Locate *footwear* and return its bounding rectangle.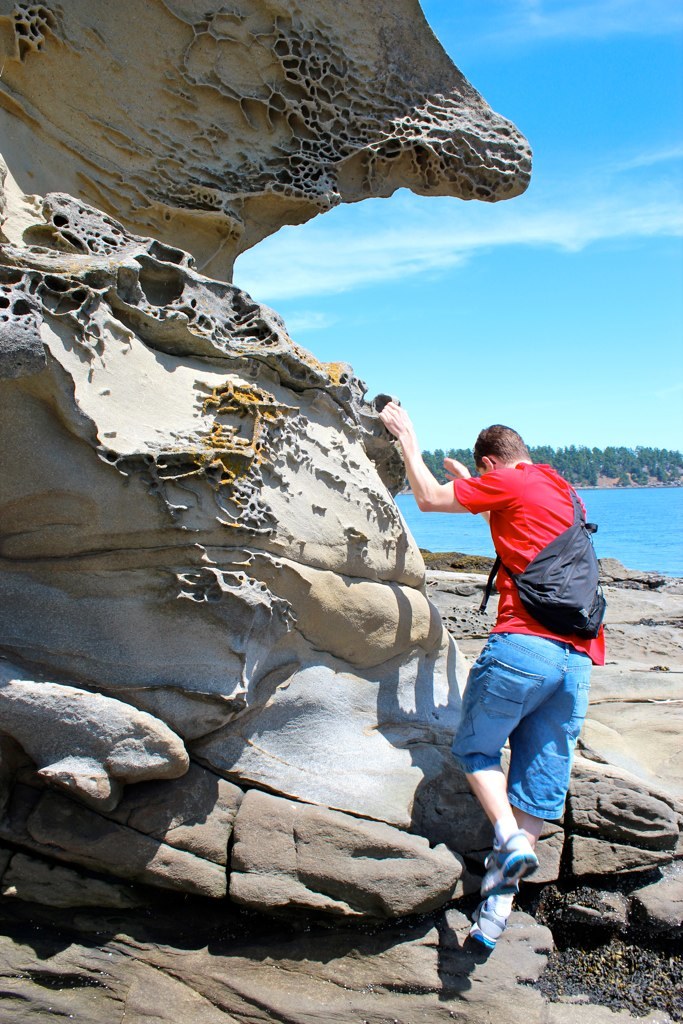
box(482, 831, 544, 891).
